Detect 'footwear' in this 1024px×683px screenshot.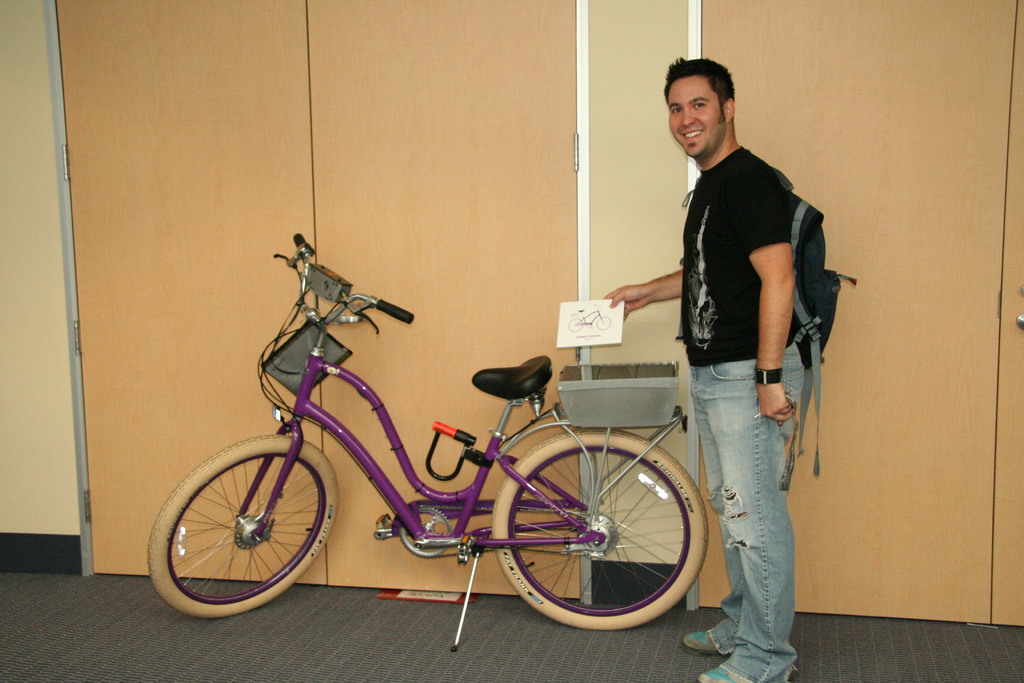
Detection: 677 625 727 659.
